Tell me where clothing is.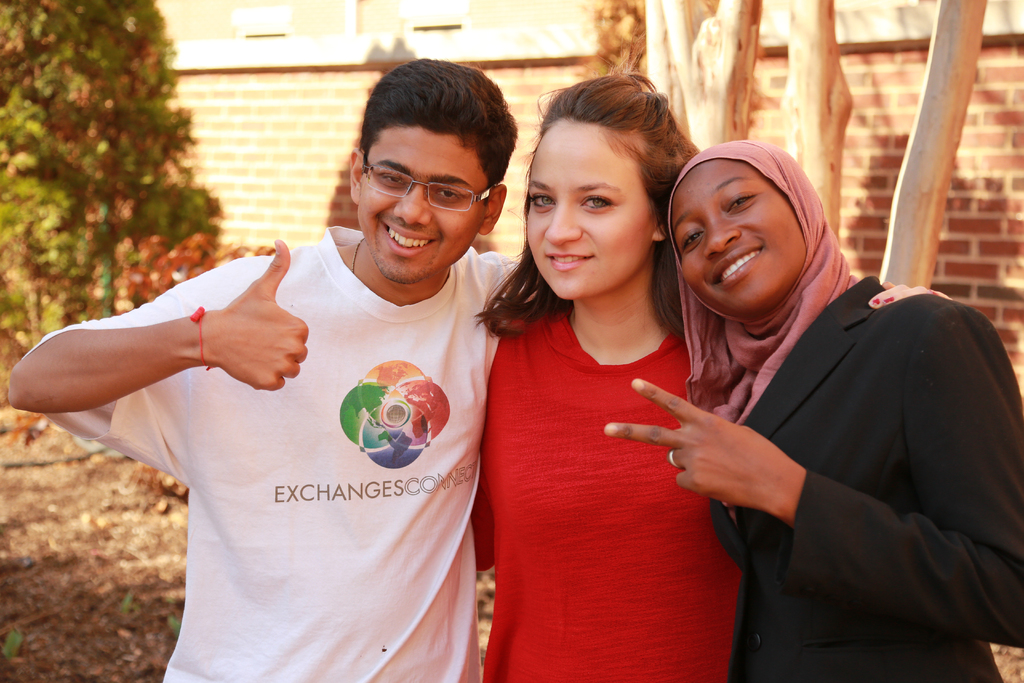
clothing is at <box>483,247,733,653</box>.
